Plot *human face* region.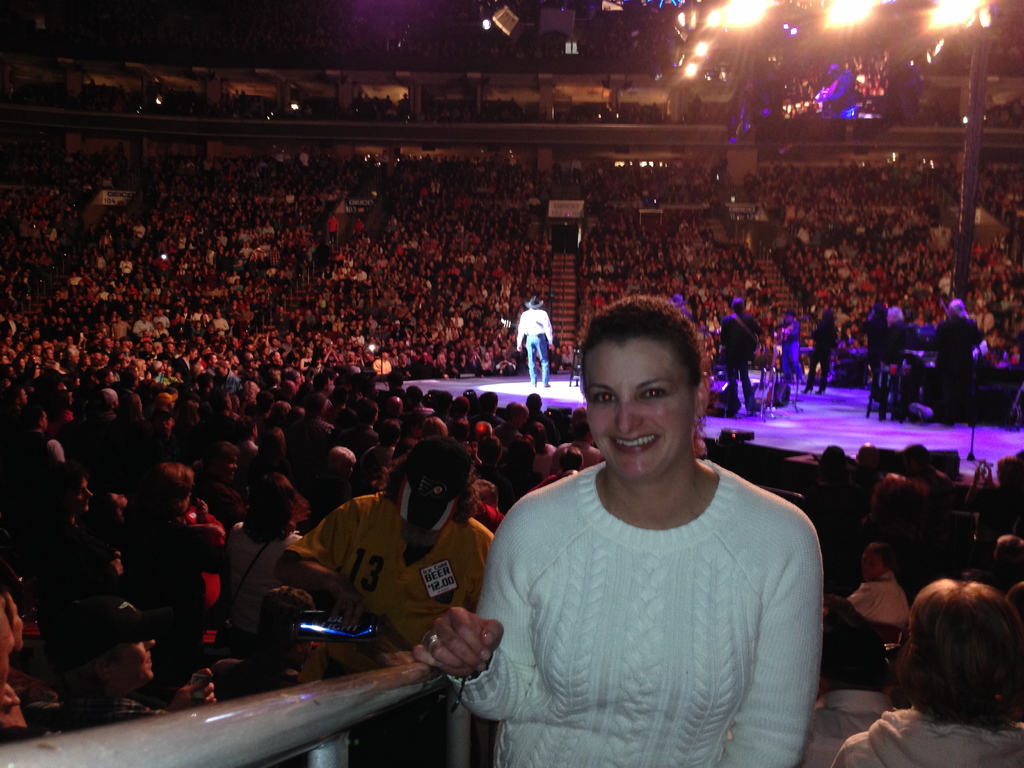
Plotted at [6,593,23,651].
